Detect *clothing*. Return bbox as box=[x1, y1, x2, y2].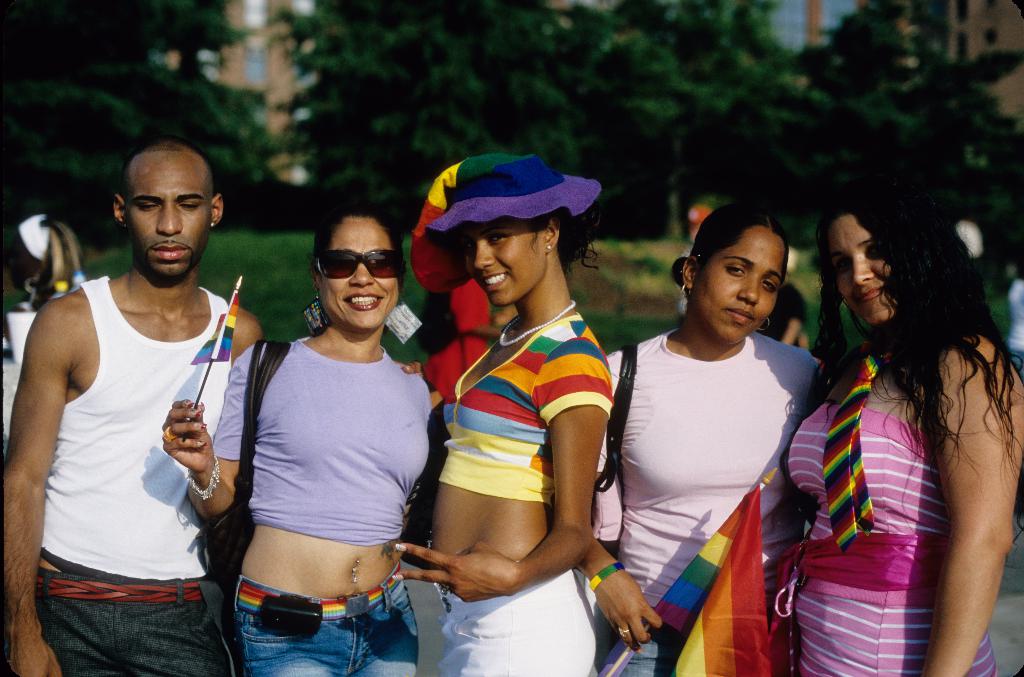
box=[230, 557, 421, 676].
